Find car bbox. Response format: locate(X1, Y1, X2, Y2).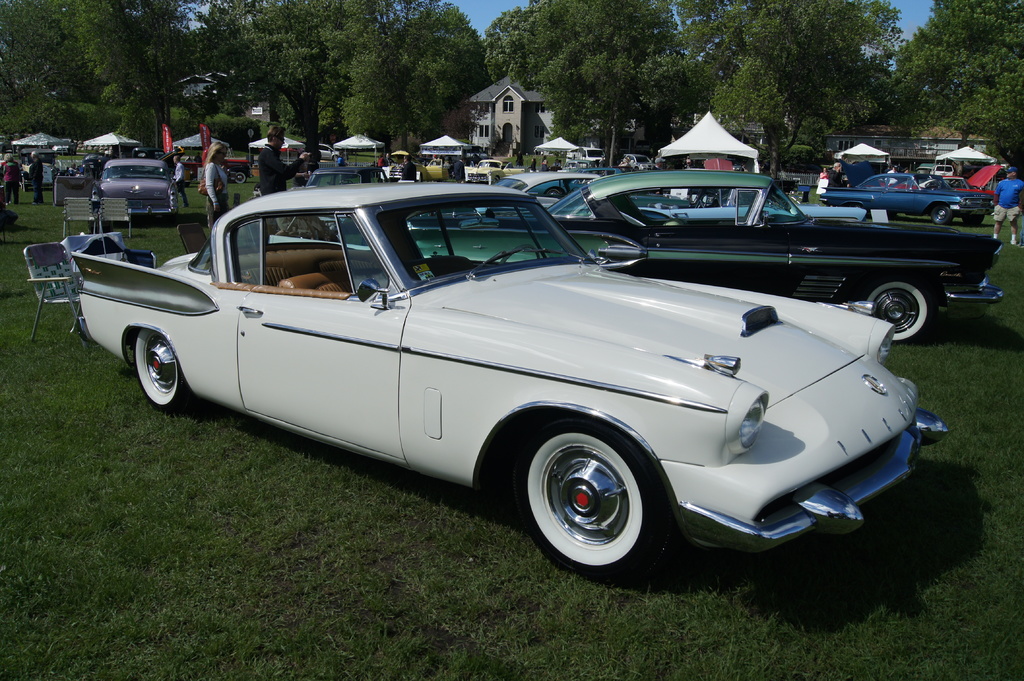
locate(94, 161, 178, 213).
